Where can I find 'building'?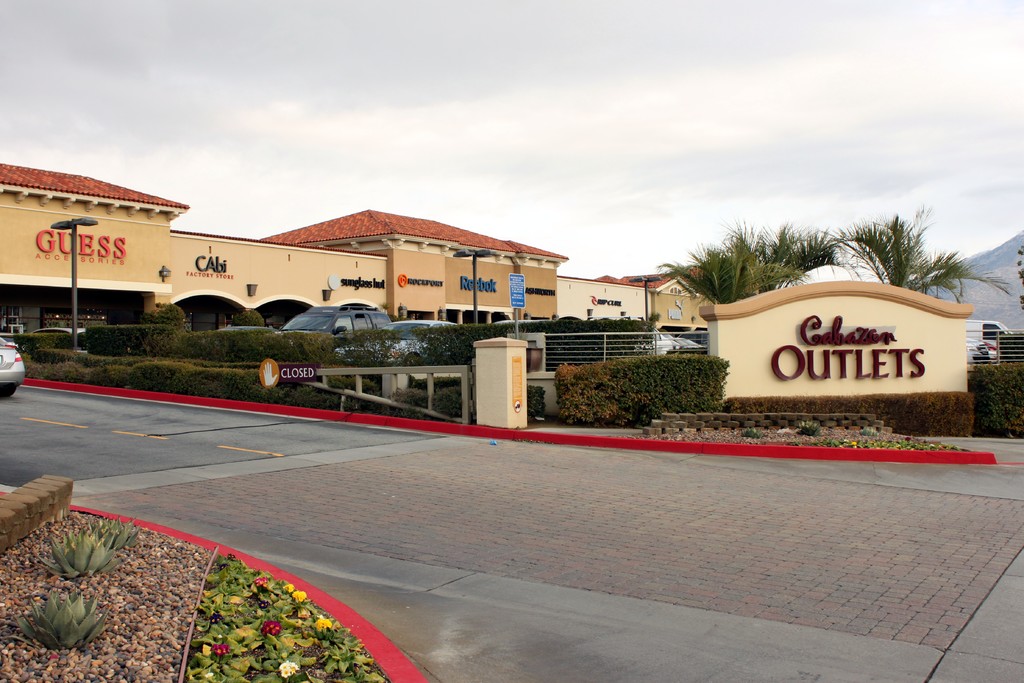
You can find it at box(0, 161, 188, 333).
